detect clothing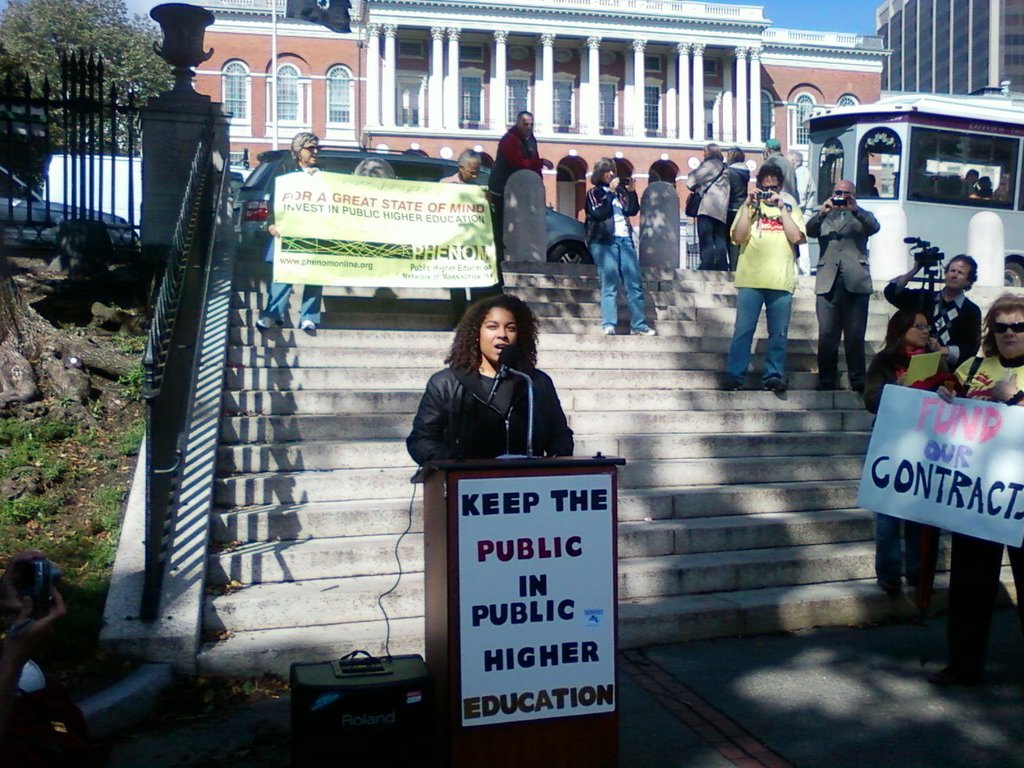
Rect(585, 188, 644, 331)
